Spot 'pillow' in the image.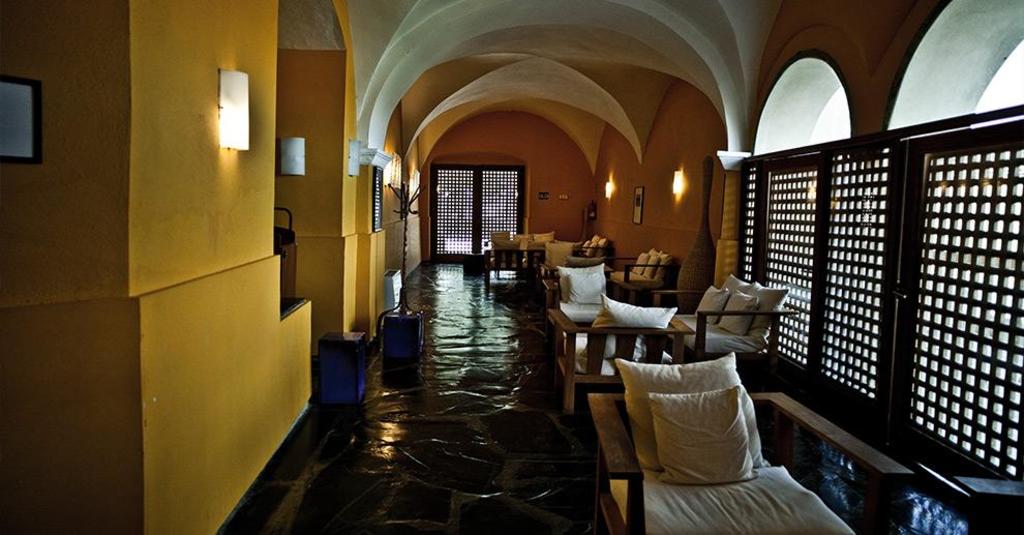
'pillow' found at <region>651, 252, 662, 275</region>.
